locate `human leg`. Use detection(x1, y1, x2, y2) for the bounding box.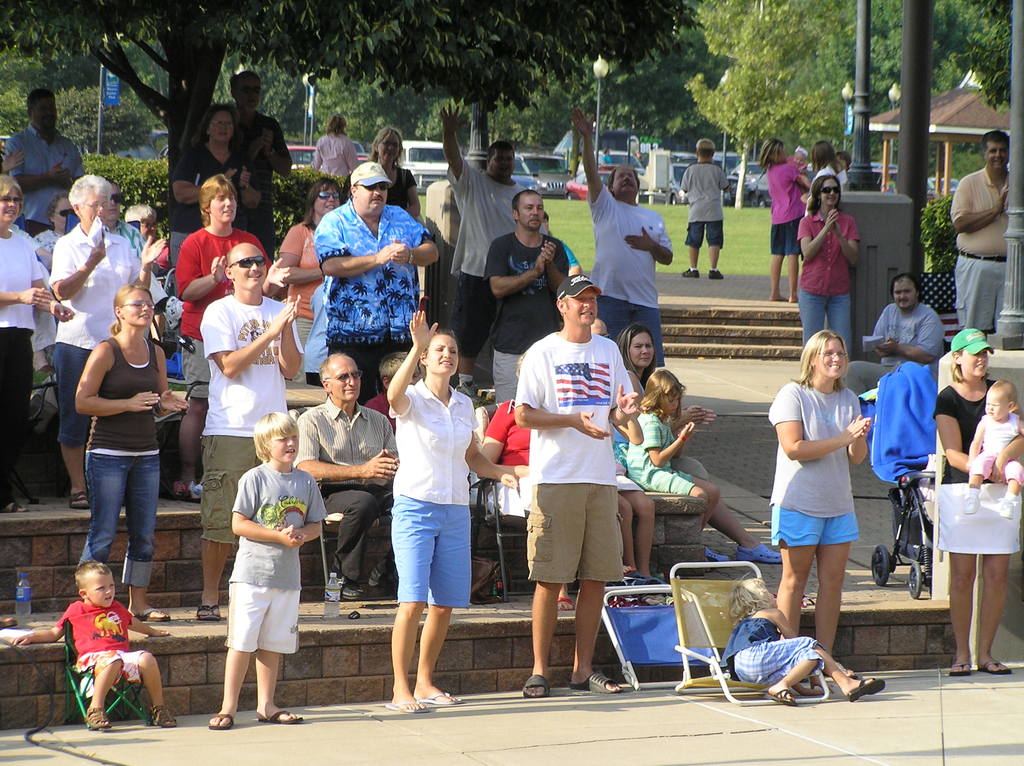
detection(75, 648, 123, 728).
